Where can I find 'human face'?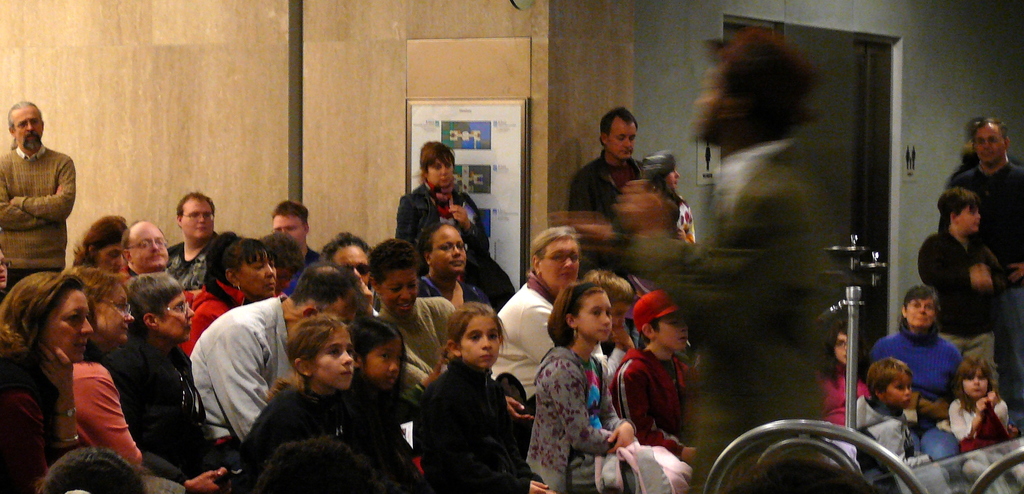
You can find it at 962, 365, 991, 399.
